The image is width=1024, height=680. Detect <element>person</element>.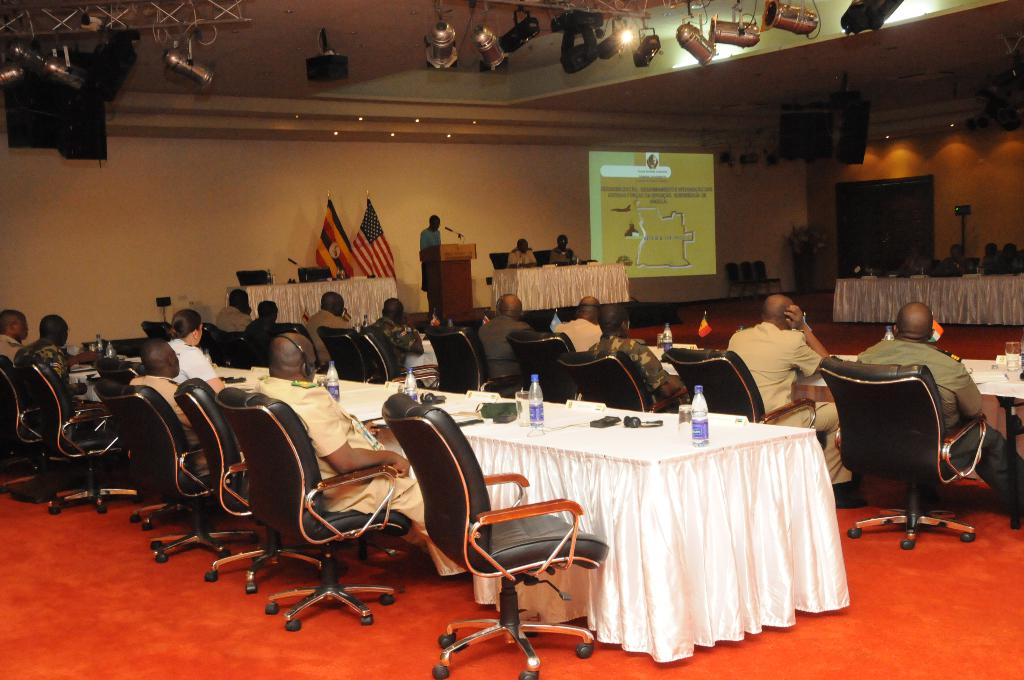
Detection: left=466, top=286, right=538, bottom=389.
